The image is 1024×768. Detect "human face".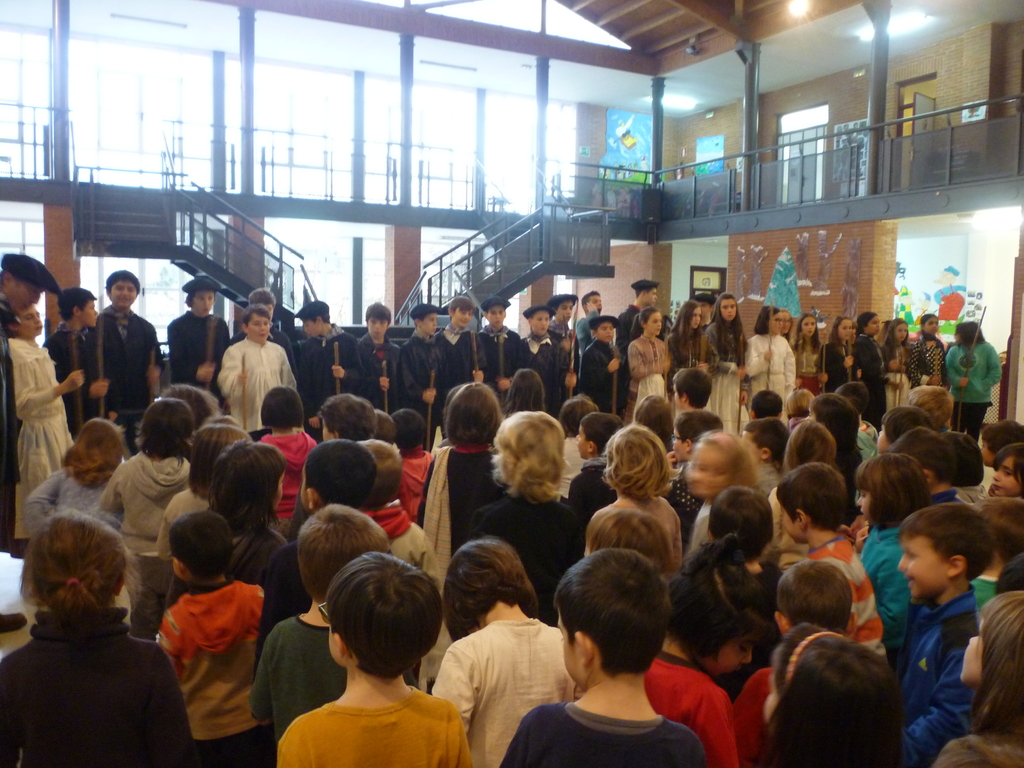
Detection: bbox(688, 305, 701, 328).
